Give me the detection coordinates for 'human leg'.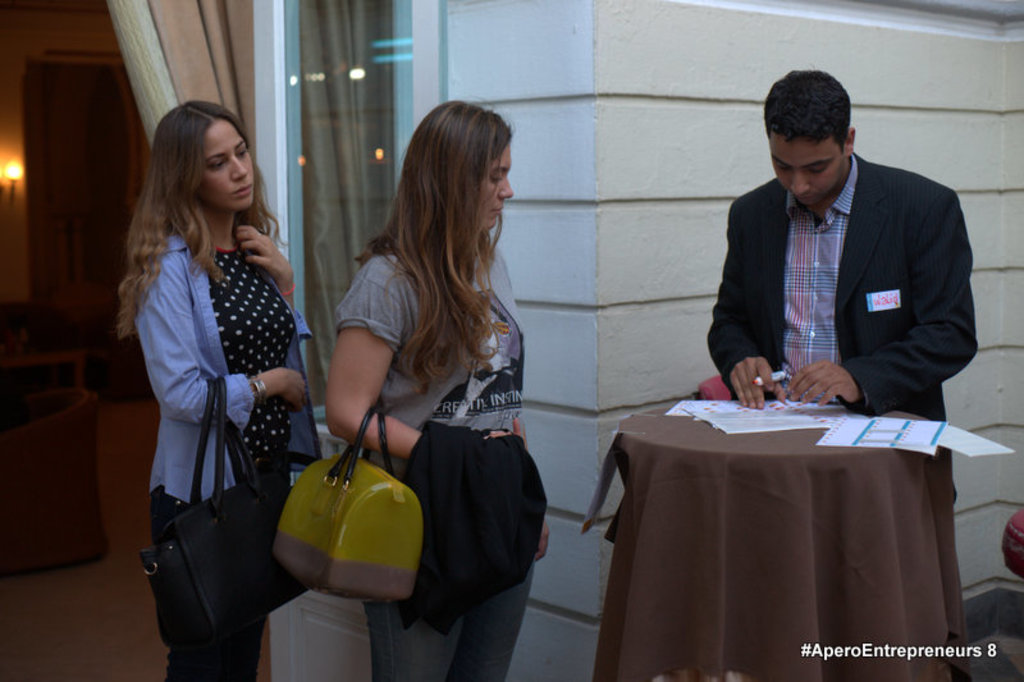
<box>150,489,264,681</box>.
